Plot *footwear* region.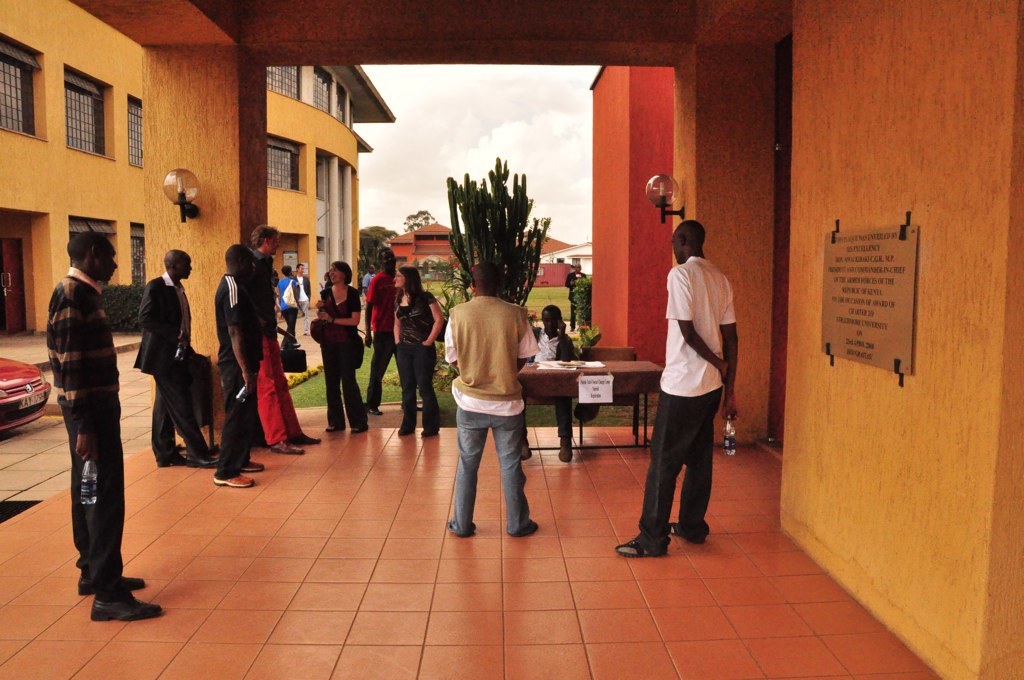
Plotted at 364, 404, 384, 417.
